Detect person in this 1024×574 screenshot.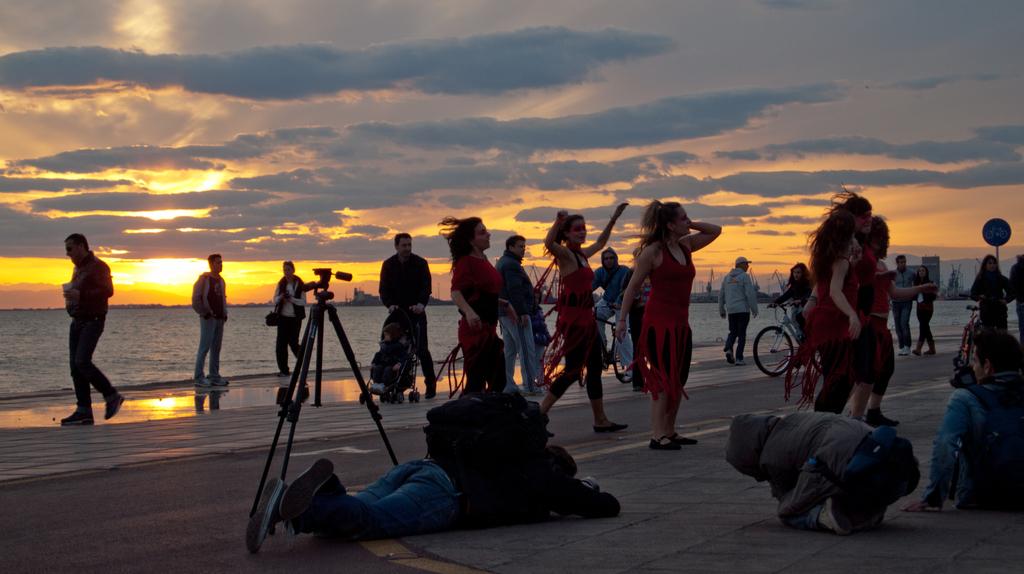
Detection: {"x1": 864, "y1": 208, "x2": 896, "y2": 418}.
